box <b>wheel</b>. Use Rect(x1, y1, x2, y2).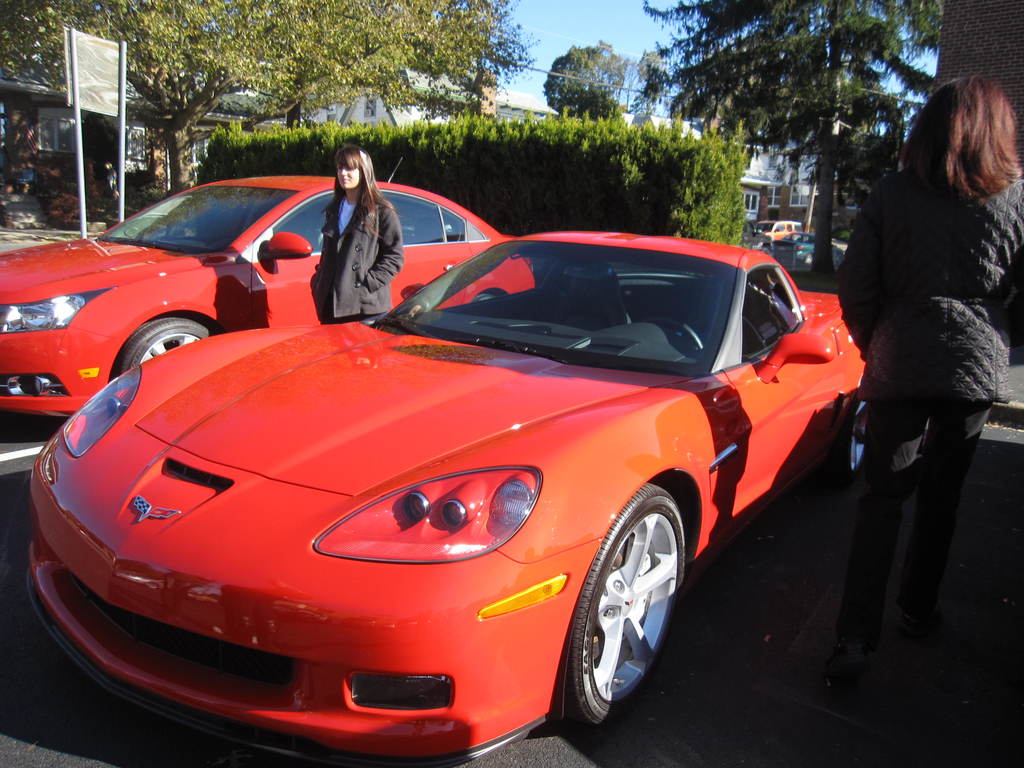
Rect(120, 310, 230, 380).
